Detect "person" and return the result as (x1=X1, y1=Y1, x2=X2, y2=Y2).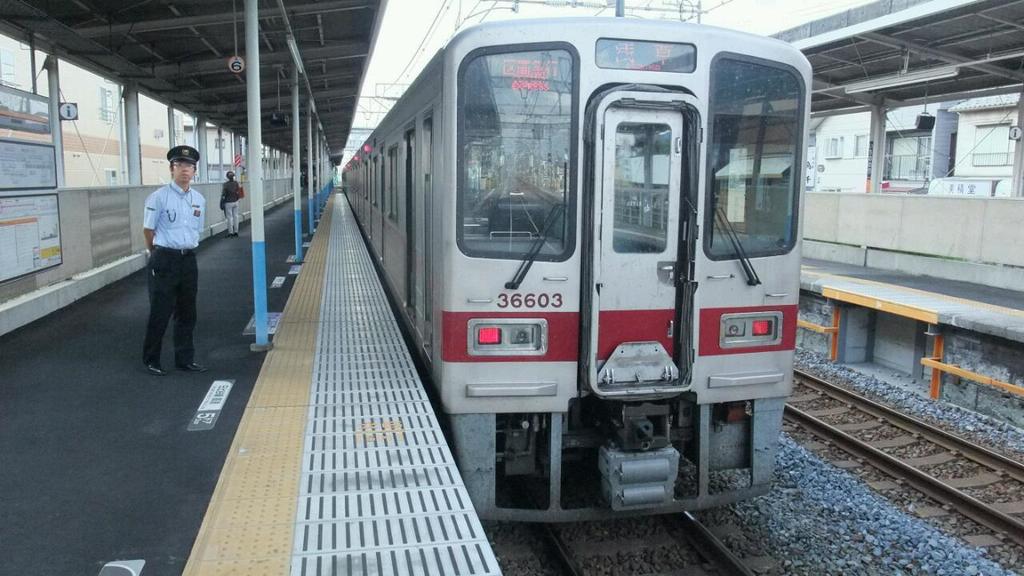
(x1=142, y1=146, x2=209, y2=380).
